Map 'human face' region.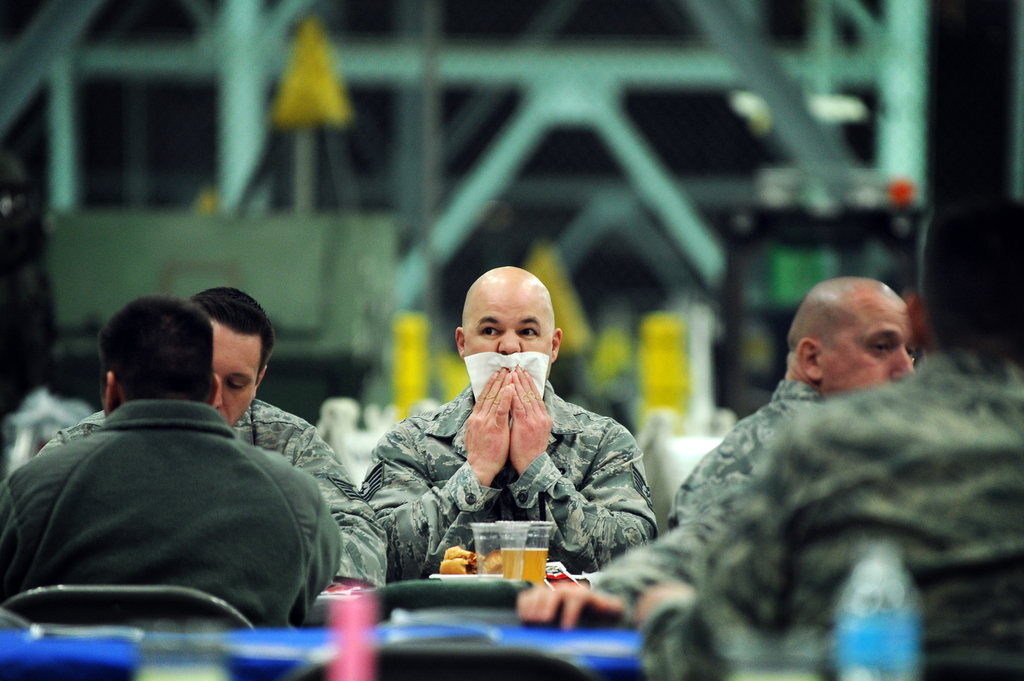
Mapped to <region>821, 301, 911, 397</region>.
